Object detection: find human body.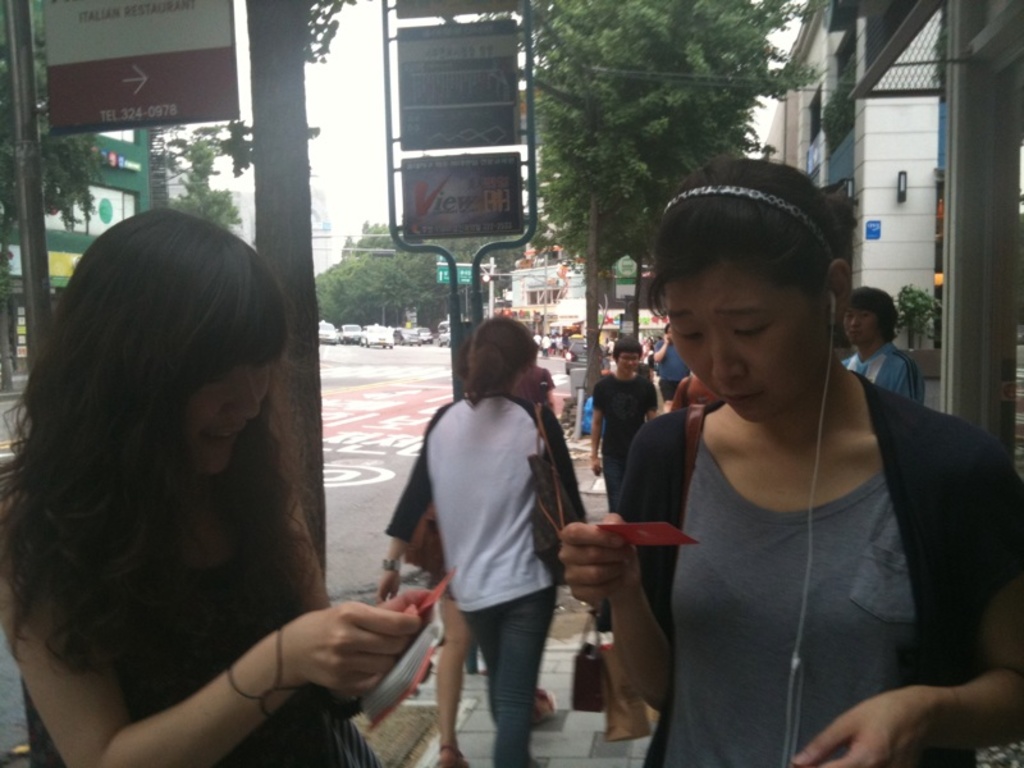
BBox(378, 390, 568, 767).
